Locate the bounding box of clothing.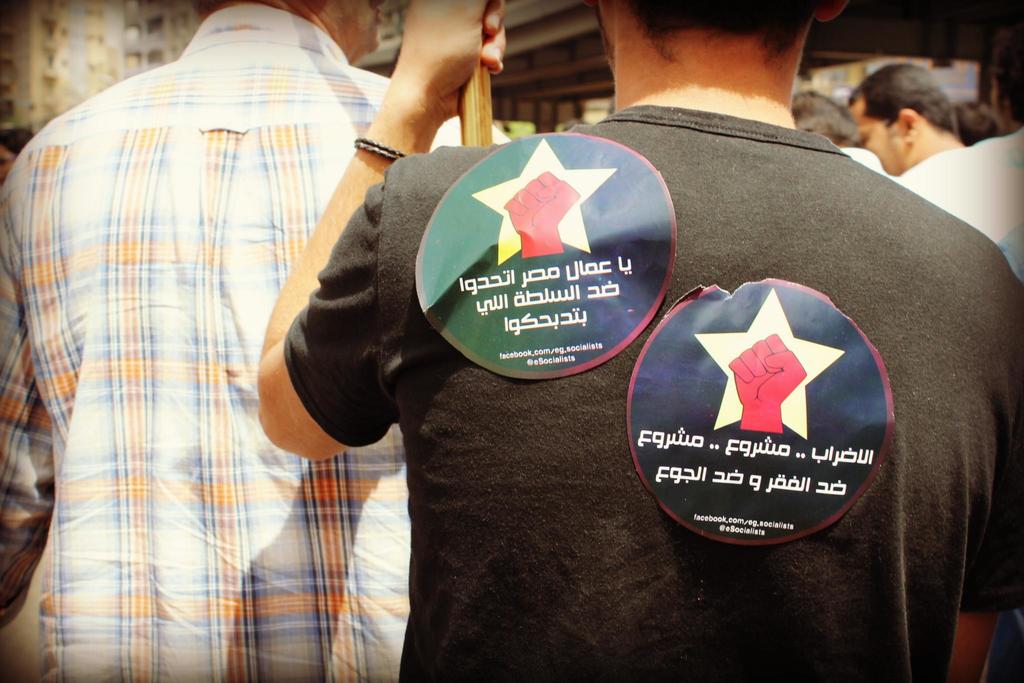
Bounding box: crop(898, 127, 1023, 284).
